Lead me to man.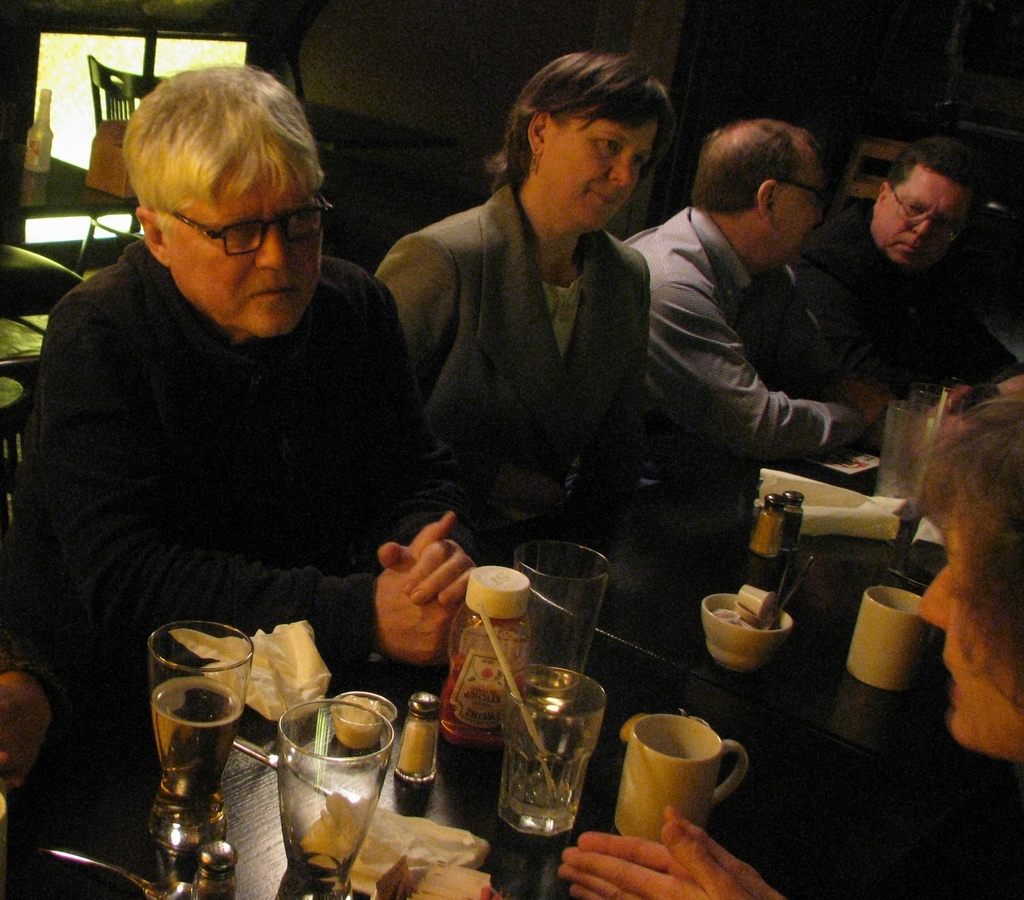
Lead to {"left": 620, "top": 116, "right": 879, "bottom": 494}.
